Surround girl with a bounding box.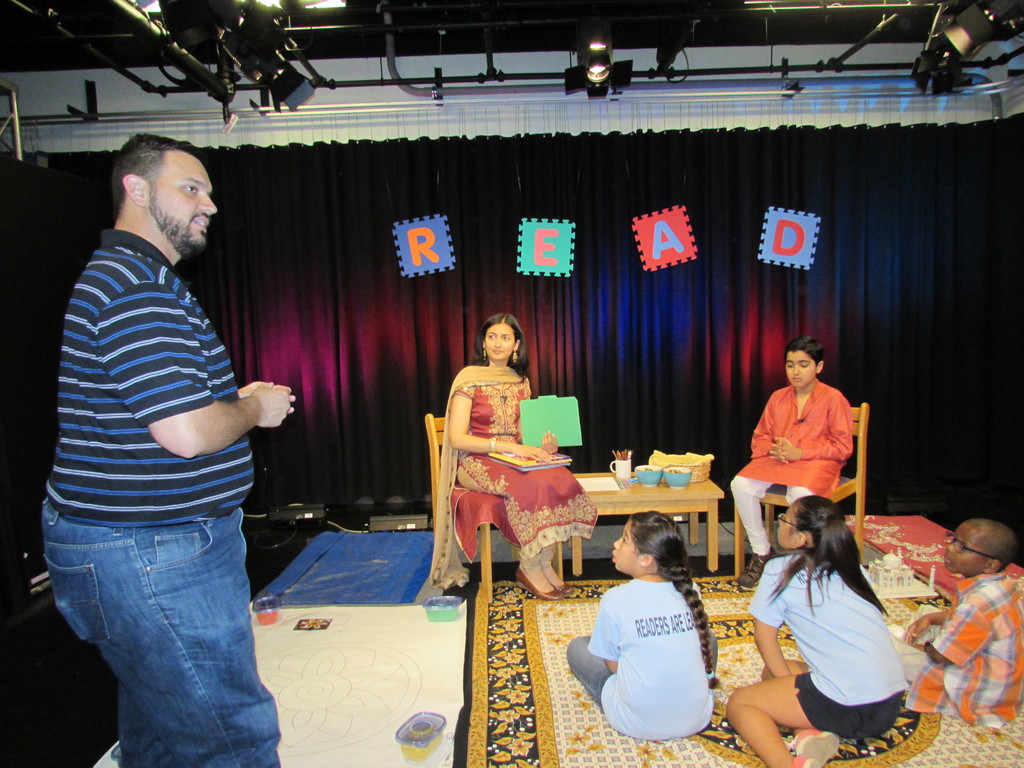
<box>724,493,911,767</box>.
